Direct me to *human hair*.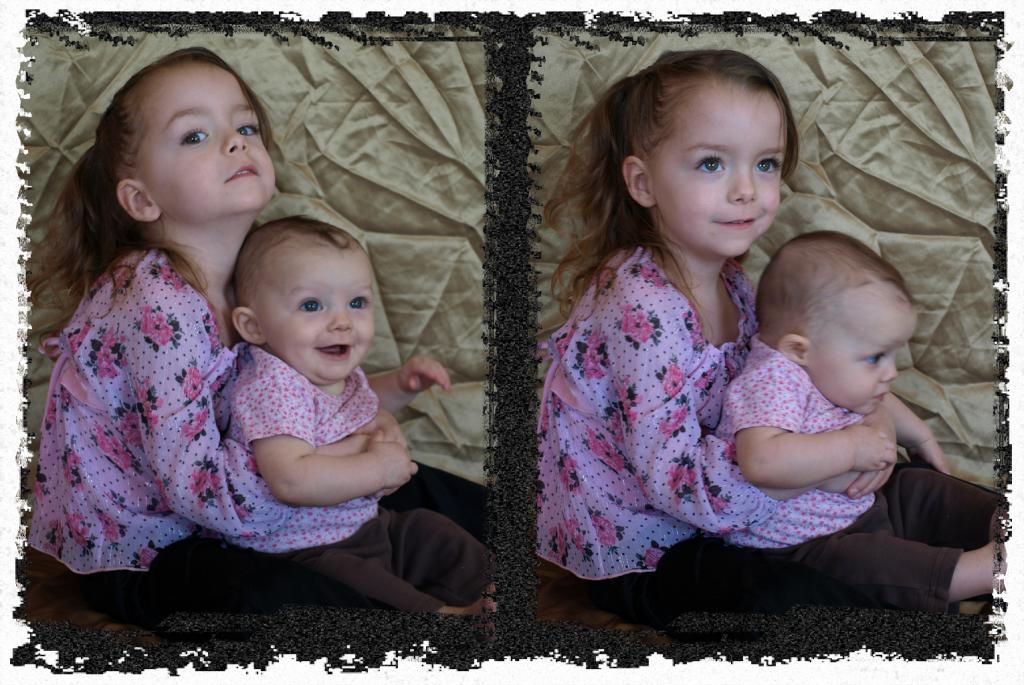
Direction: (230,215,360,308).
